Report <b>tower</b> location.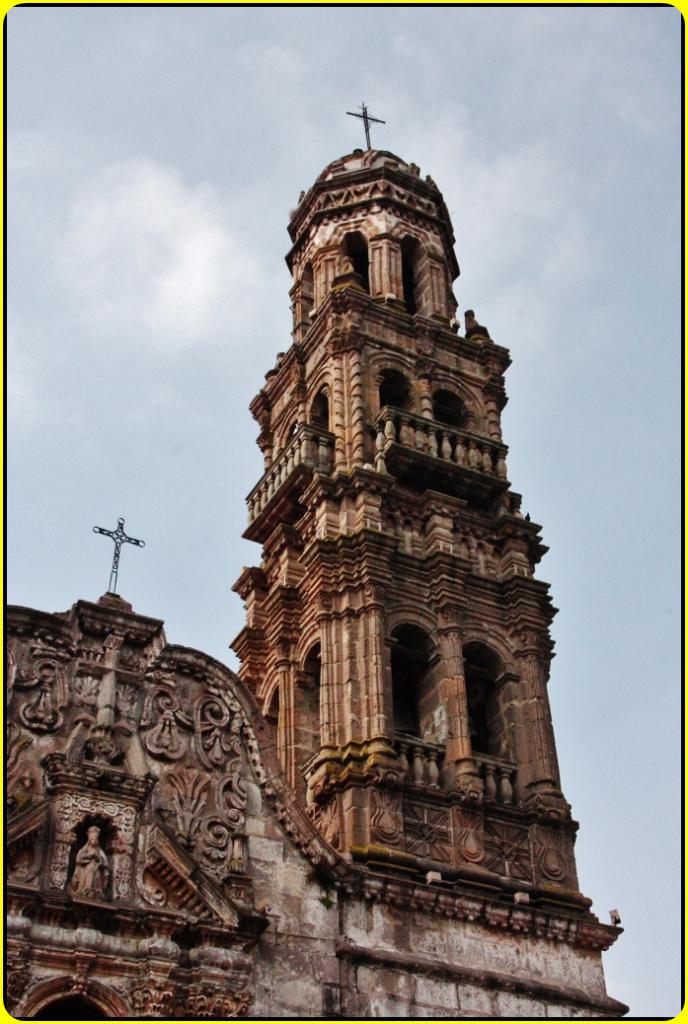
Report: x1=234 y1=143 x2=604 y2=909.
